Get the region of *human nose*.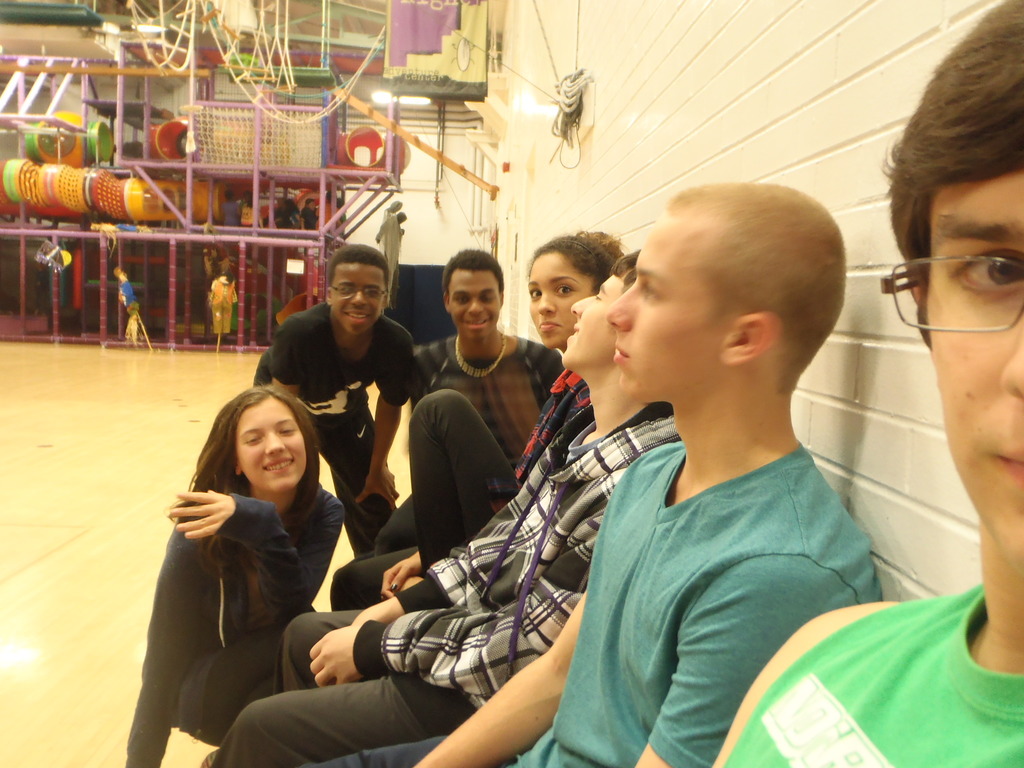
region(567, 296, 596, 319).
